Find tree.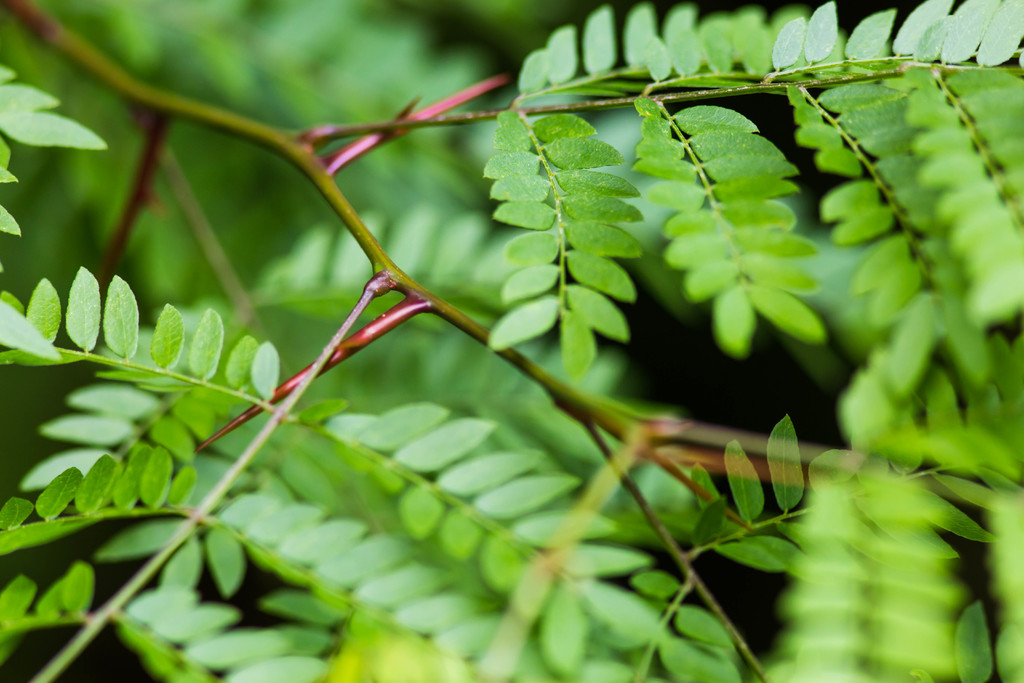
<region>1, 0, 968, 679</region>.
